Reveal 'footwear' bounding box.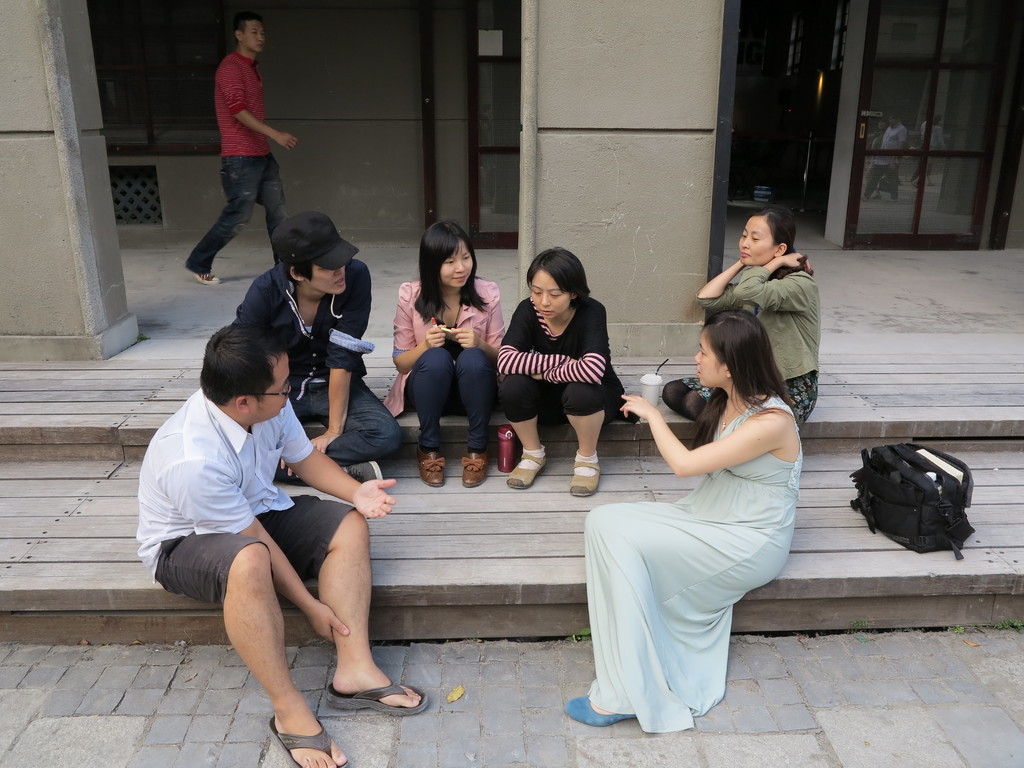
Revealed: box=[326, 678, 426, 718].
